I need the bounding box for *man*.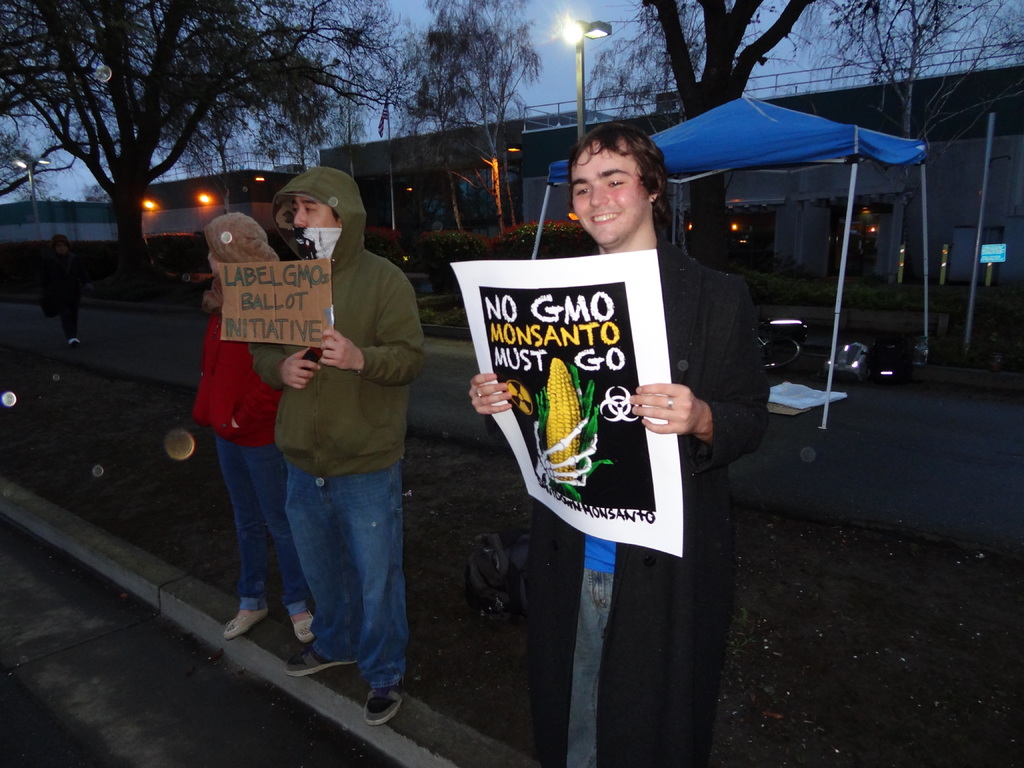
Here it is: 240, 170, 439, 726.
